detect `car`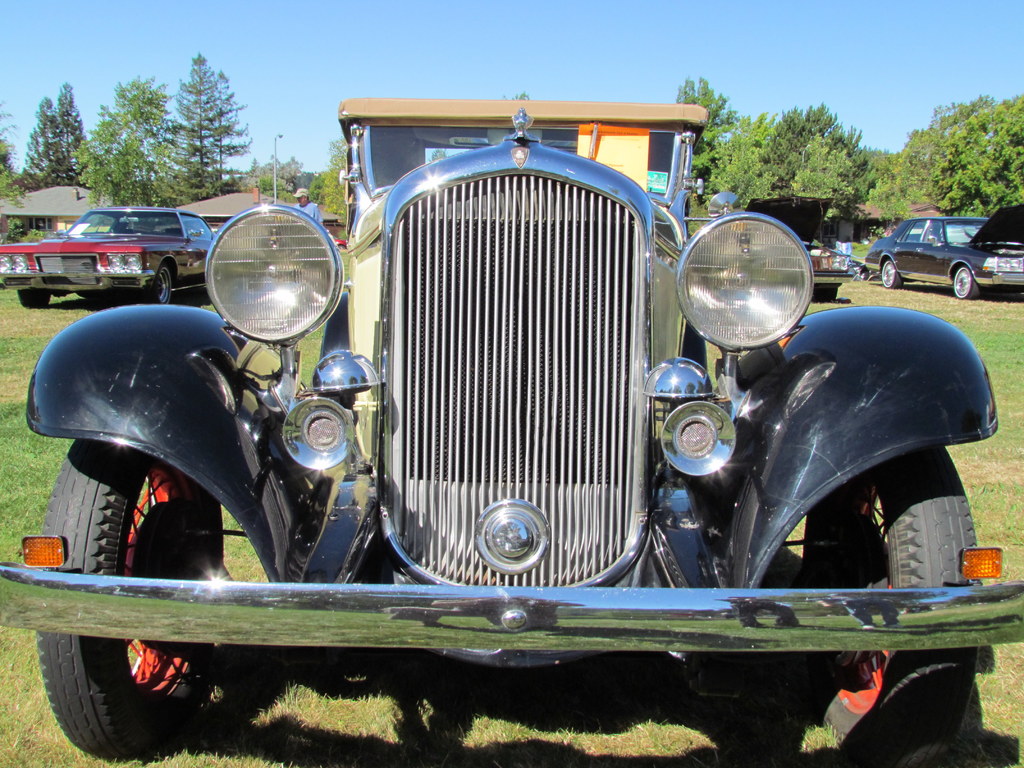
[left=744, top=195, right=851, bottom=300]
